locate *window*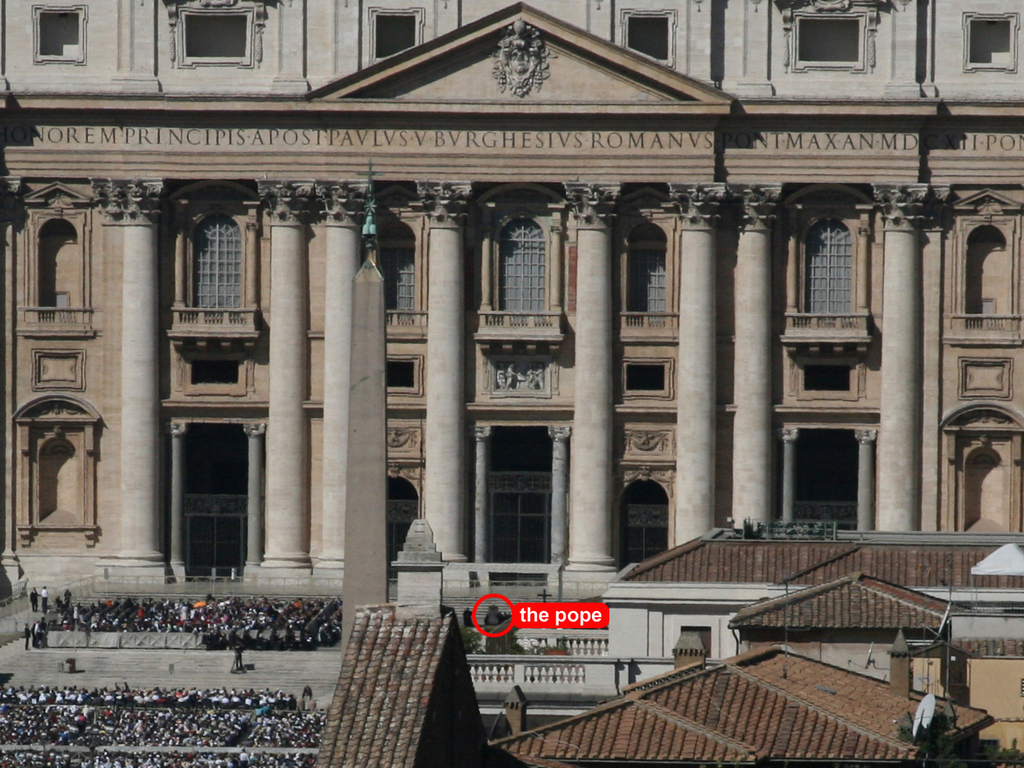
Rect(612, 180, 682, 341)
